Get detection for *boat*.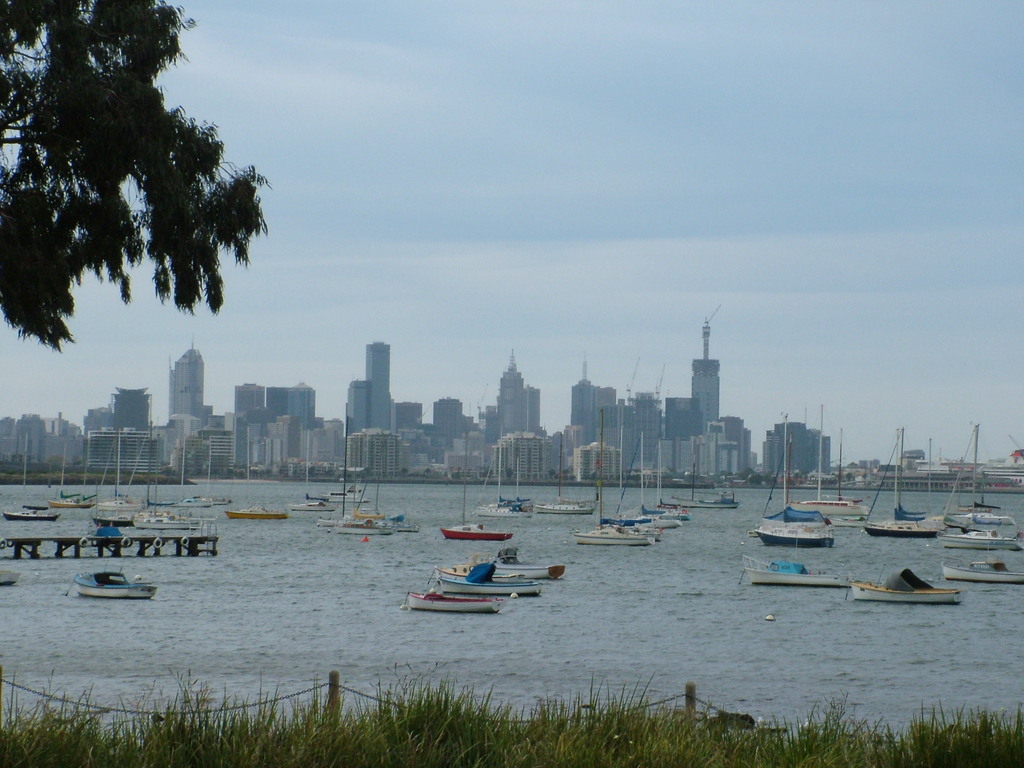
Detection: 435, 578, 543, 598.
